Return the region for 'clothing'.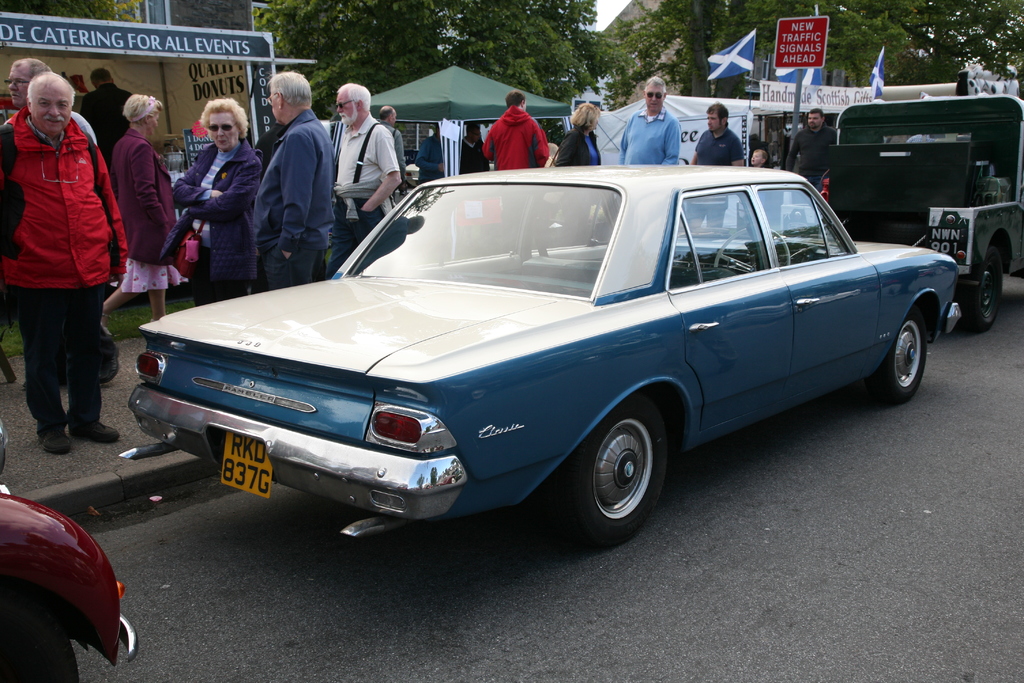
box(484, 108, 542, 171).
